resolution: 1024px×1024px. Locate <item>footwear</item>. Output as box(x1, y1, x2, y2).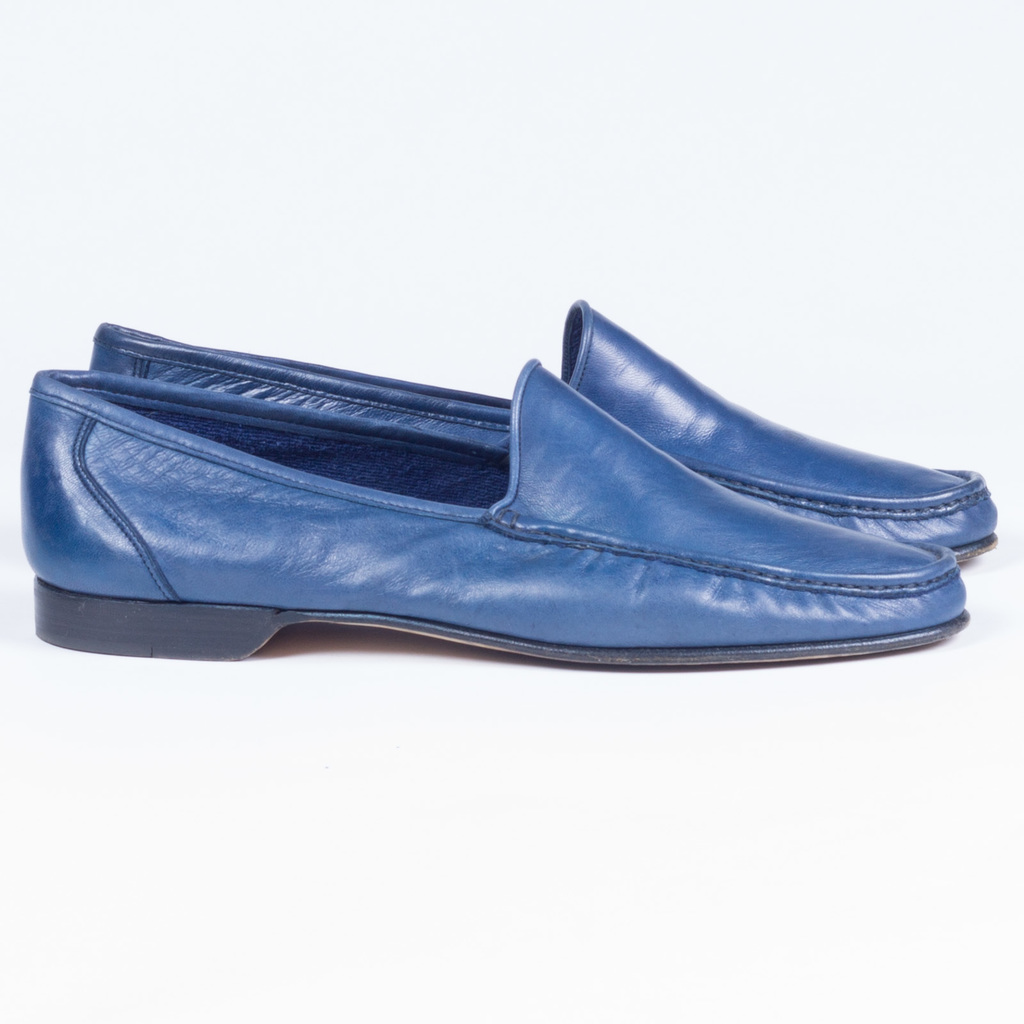
box(89, 295, 1002, 524).
